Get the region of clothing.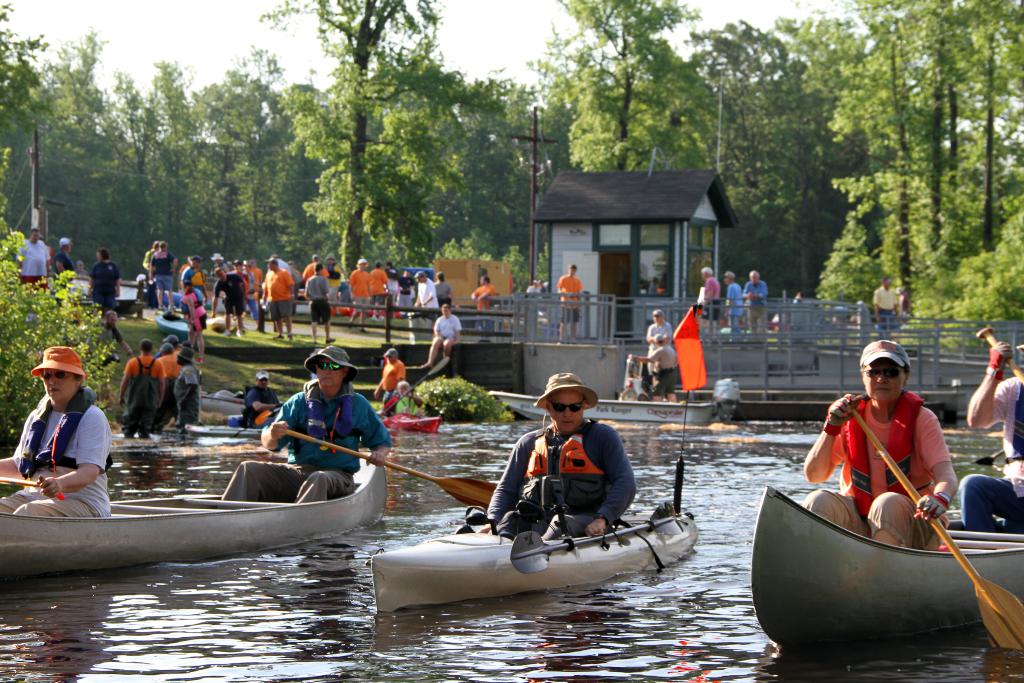
region(116, 353, 173, 436).
